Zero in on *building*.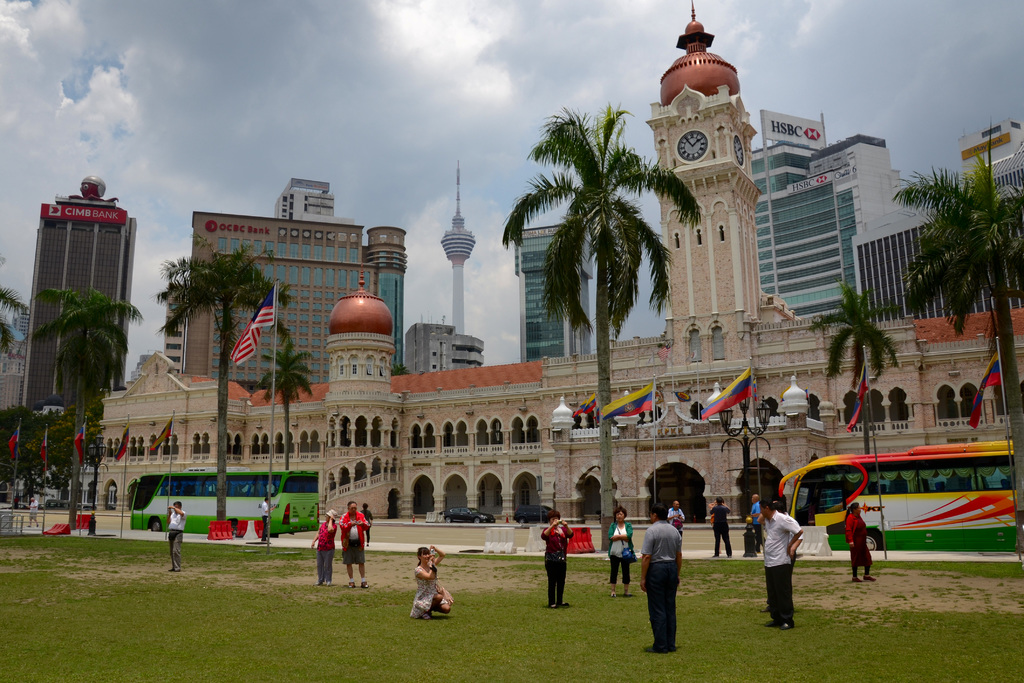
Zeroed in: x1=170, y1=176, x2=403, y2=381.
